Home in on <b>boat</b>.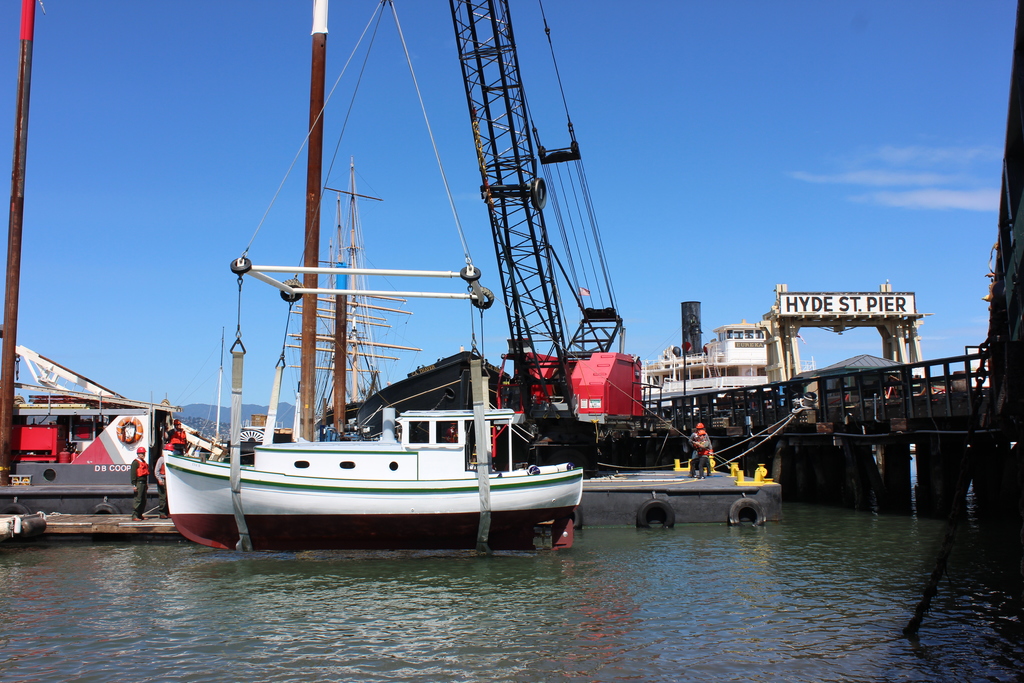
Homed in at bbox(578, 466, 784, 536).
